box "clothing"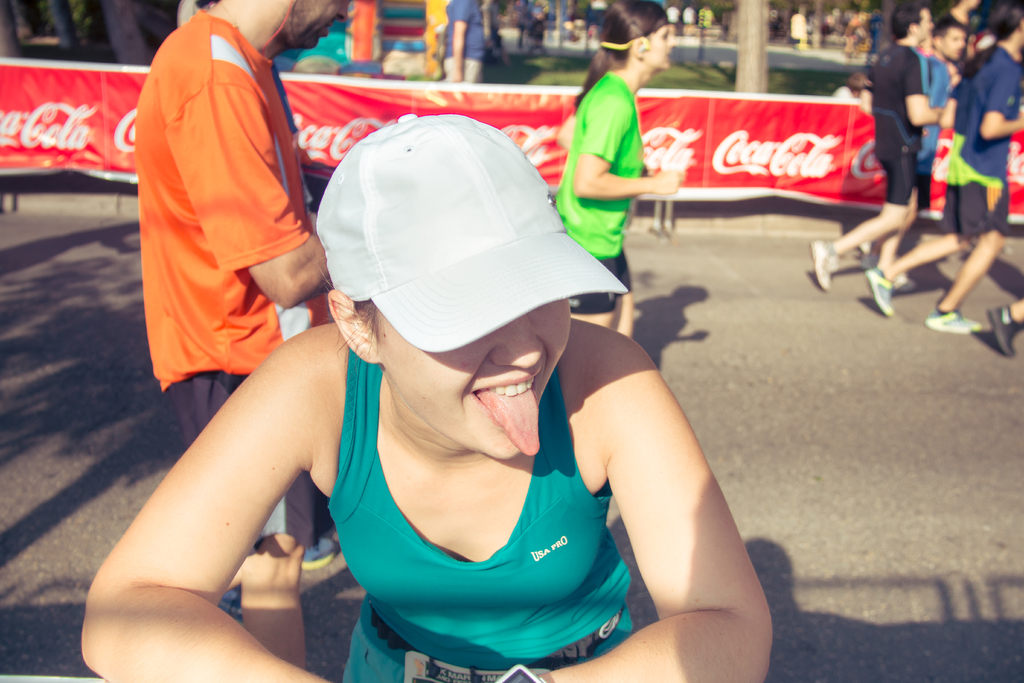
x1=690, y1=5, x2=712, y2=31
